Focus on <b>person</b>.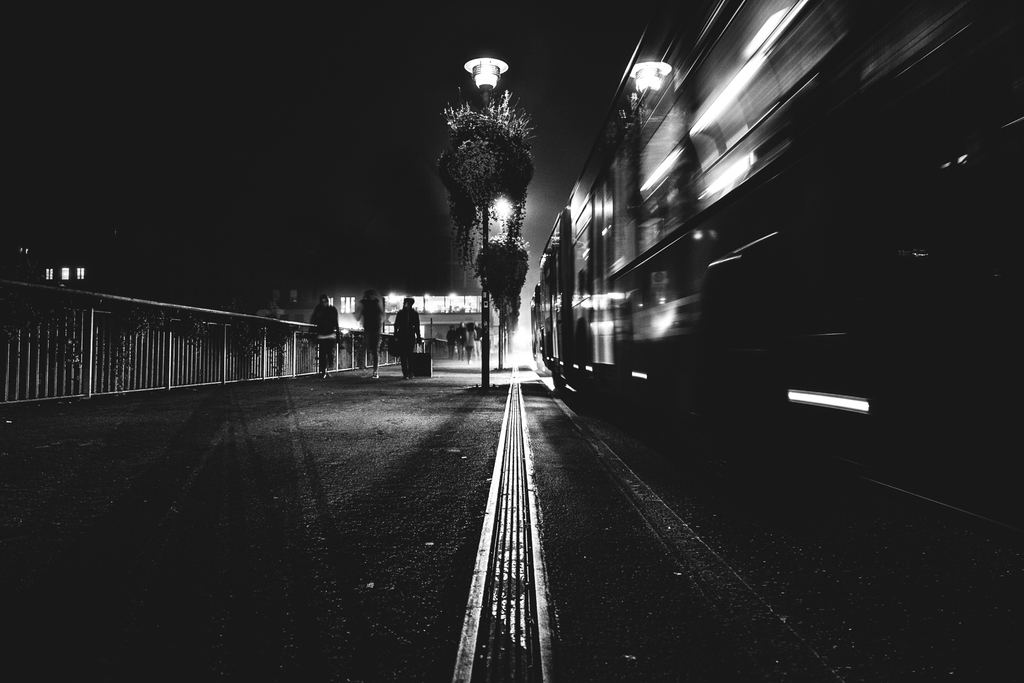
Focused at bbox=(304, 294, 340, 378).
